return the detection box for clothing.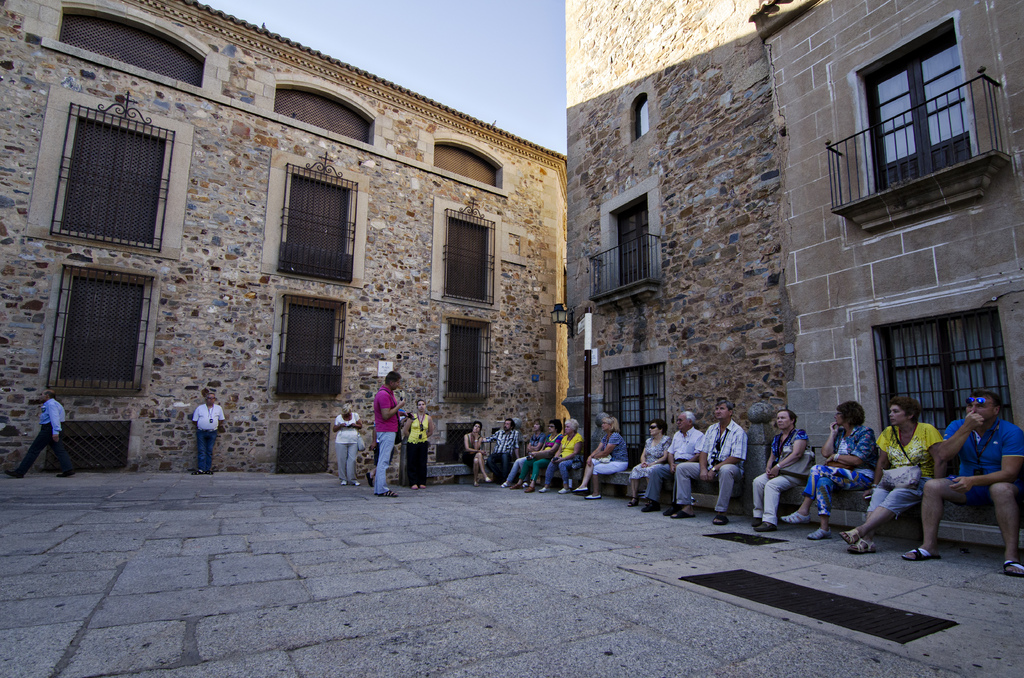
748/429/810/526.
